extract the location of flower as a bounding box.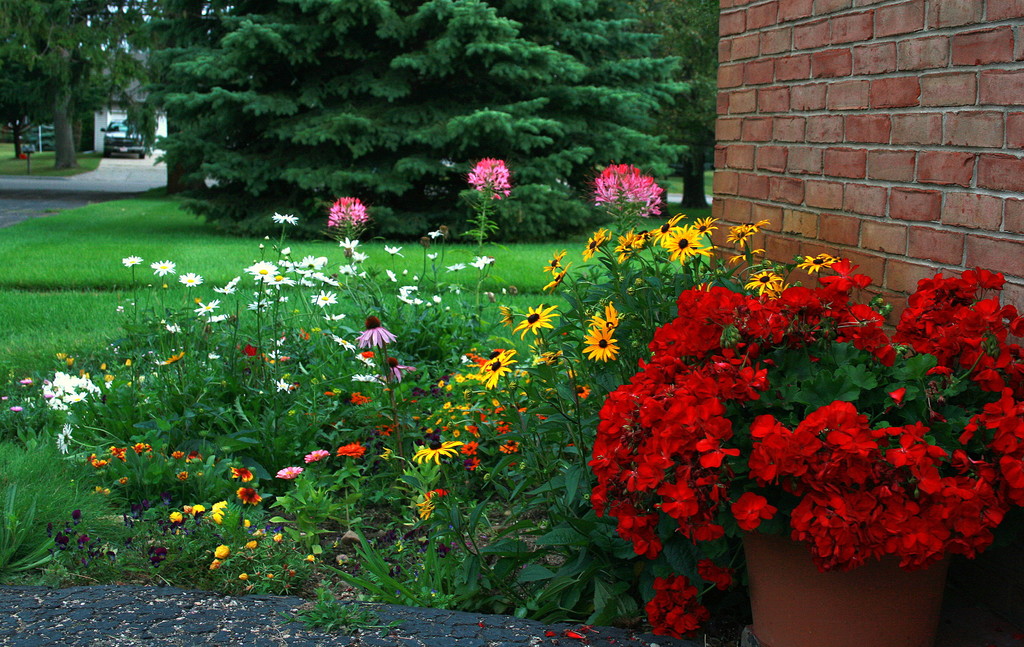
[x1=110, y1=440, x2=131, y2=465].
